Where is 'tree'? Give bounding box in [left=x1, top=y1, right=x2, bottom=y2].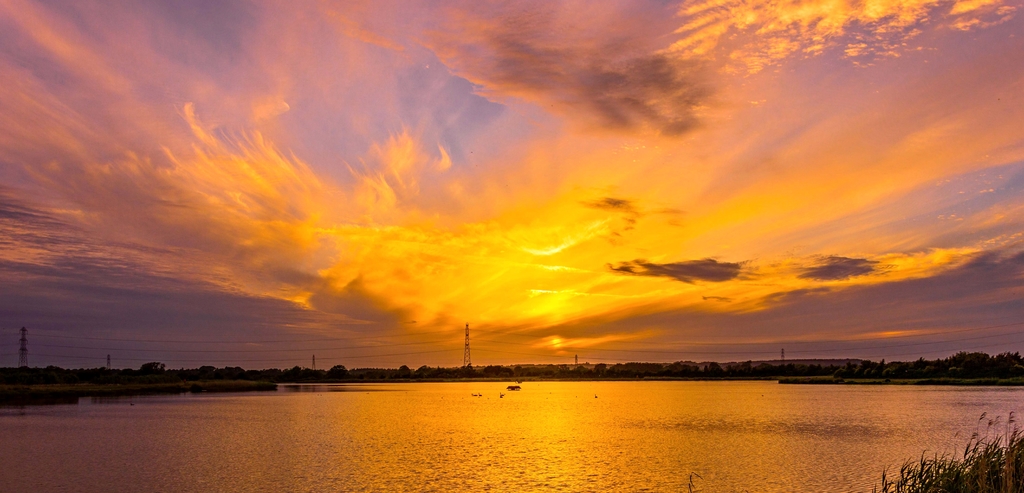
[left=875, top=409, right=1023, bottom=492].
